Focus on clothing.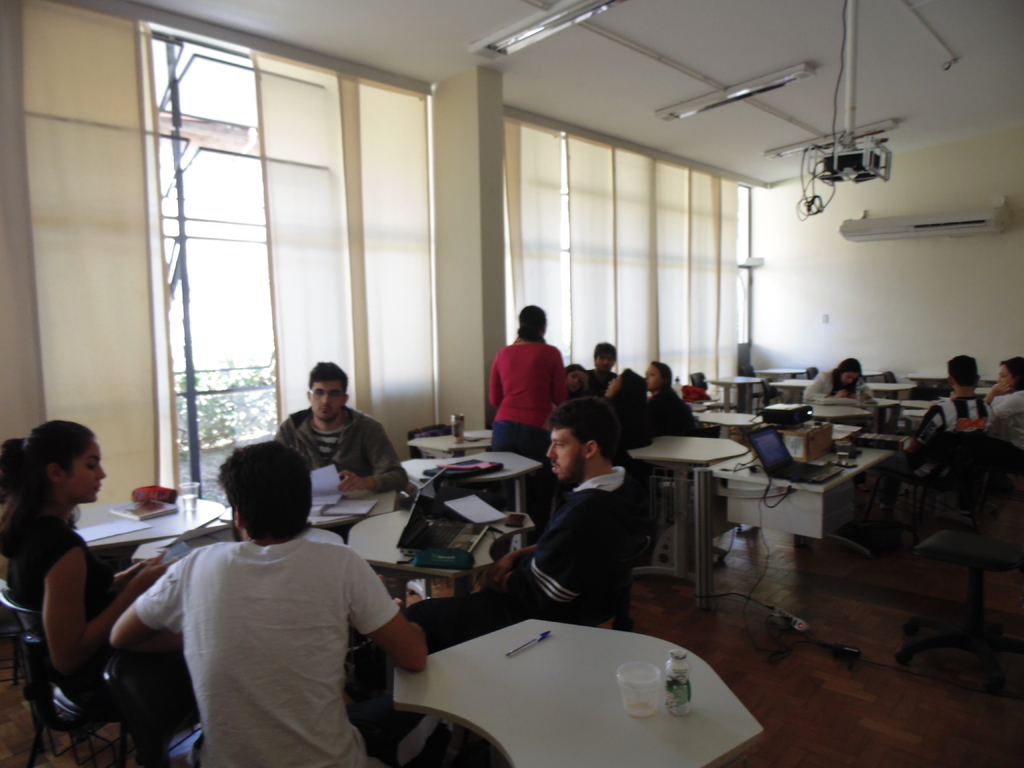
Focused at [277,403,408,504].
